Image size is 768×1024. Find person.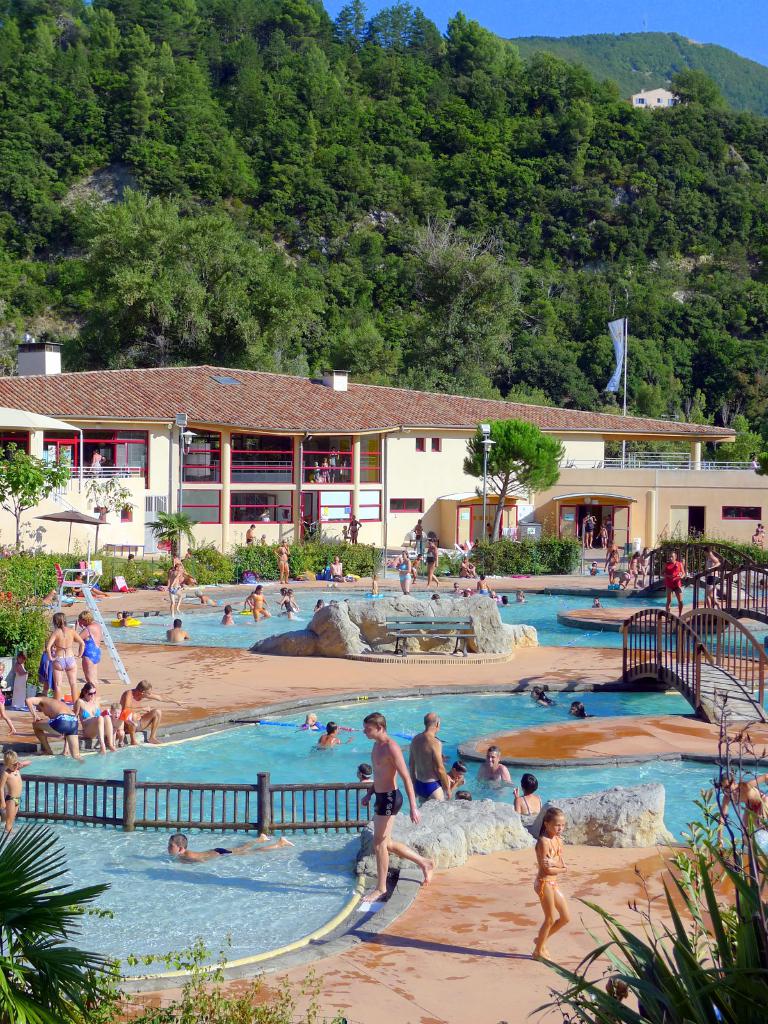
BBox(442, 765, 472, 801).
